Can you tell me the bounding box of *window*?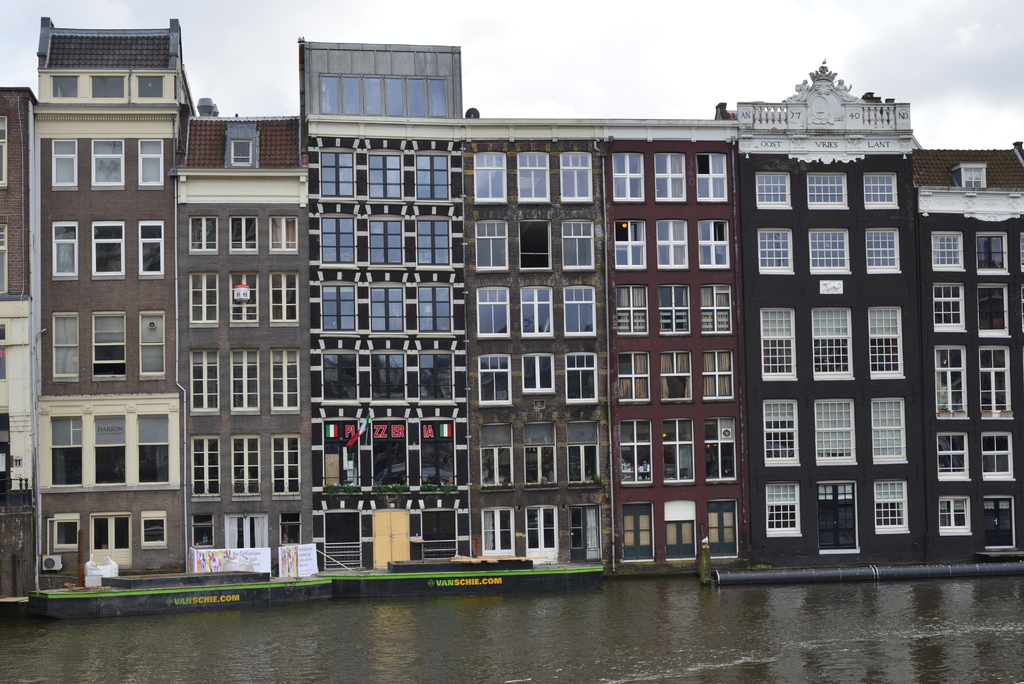
[x1=694, y1=211, x2=735, y2=273].
